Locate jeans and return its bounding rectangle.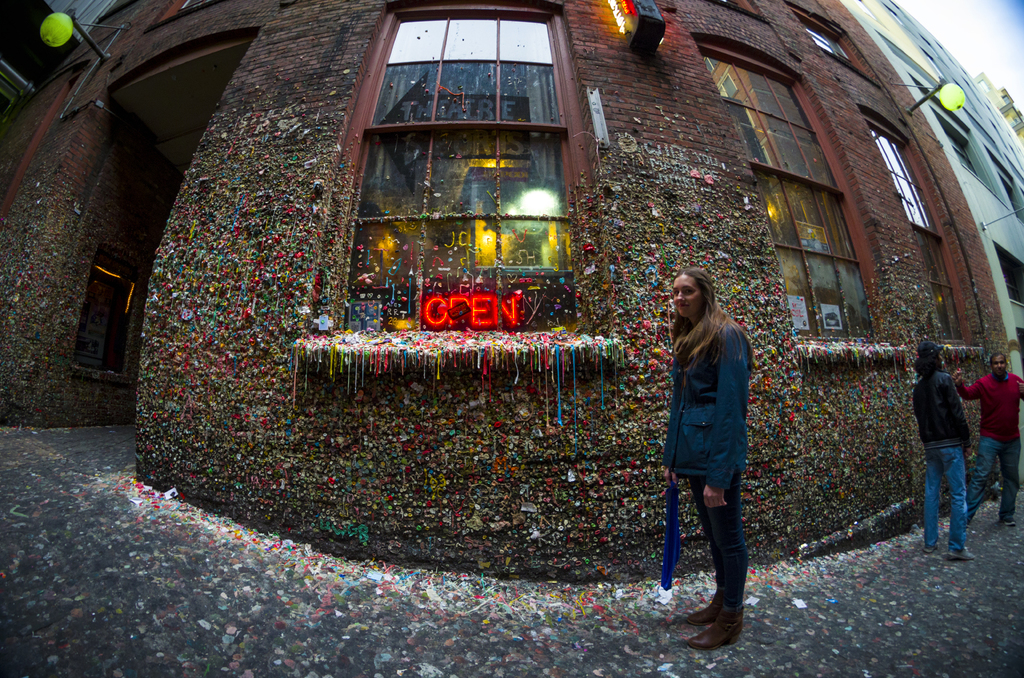
bbox=[934, 440, 997, 557].
